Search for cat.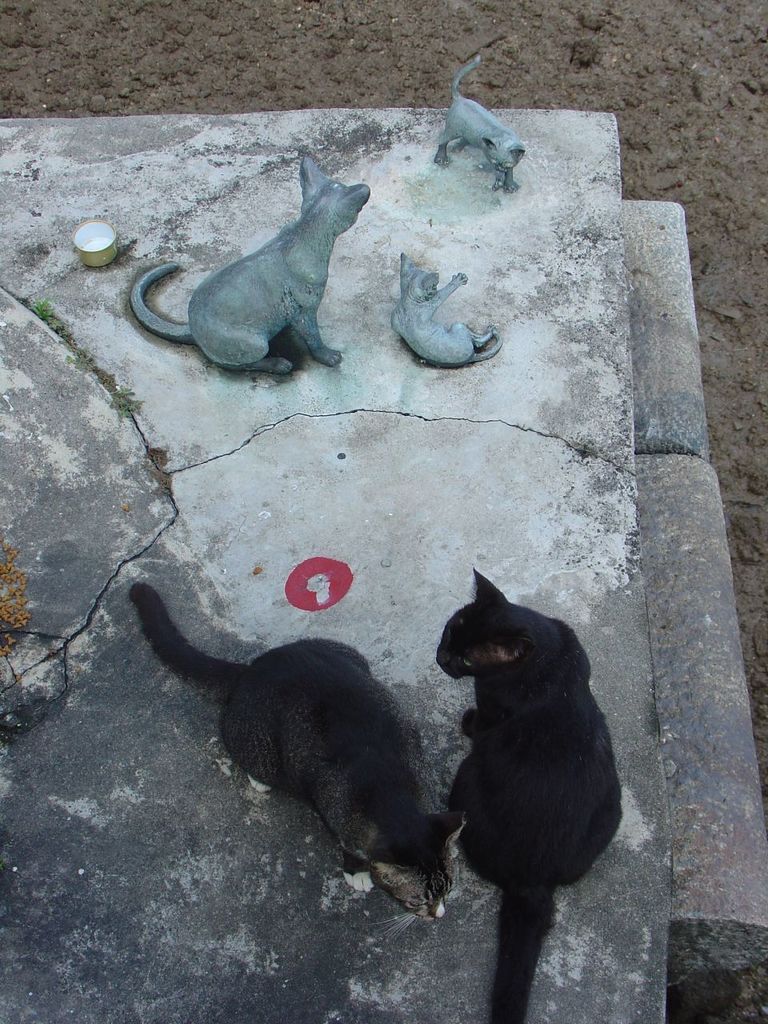
Found at bbox=(438, 51, 525, 197).
